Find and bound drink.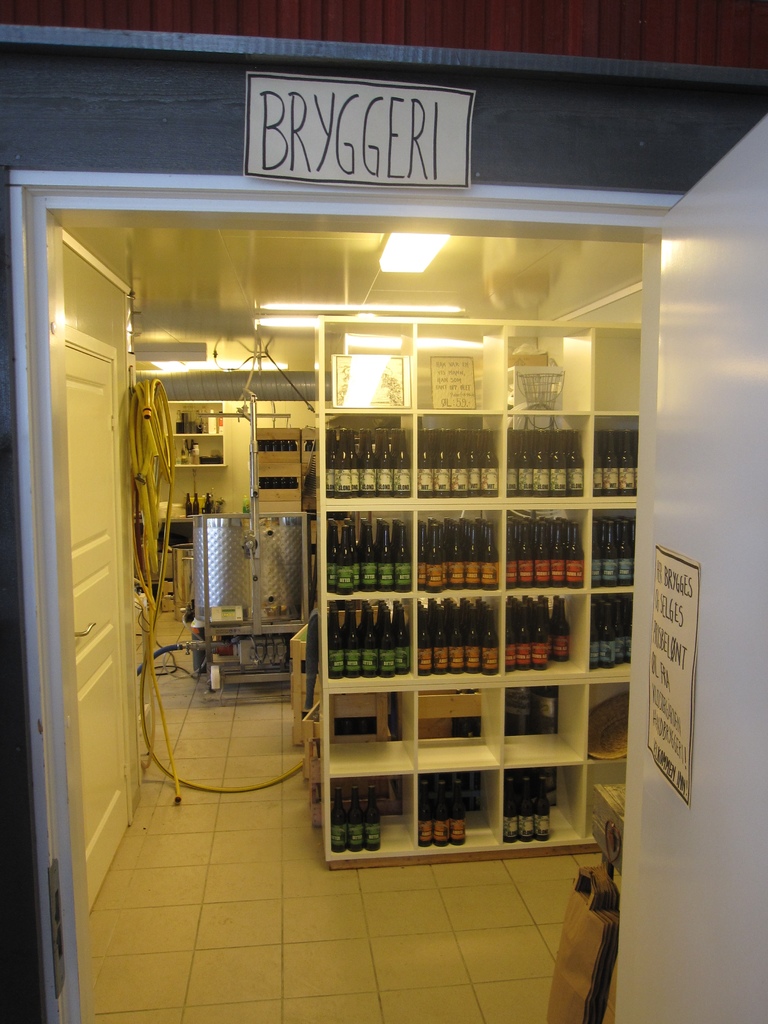
Bound: 433, 783, 451, 845.
